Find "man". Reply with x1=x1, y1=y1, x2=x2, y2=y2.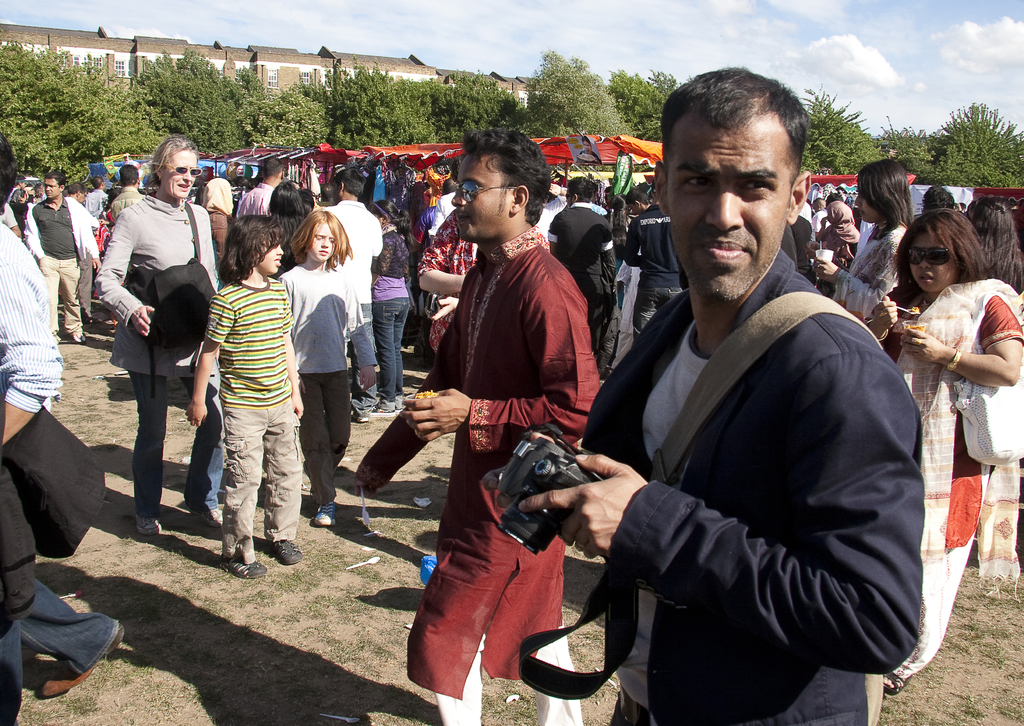
x1=22, y1=172, x2=105, y2=345.
